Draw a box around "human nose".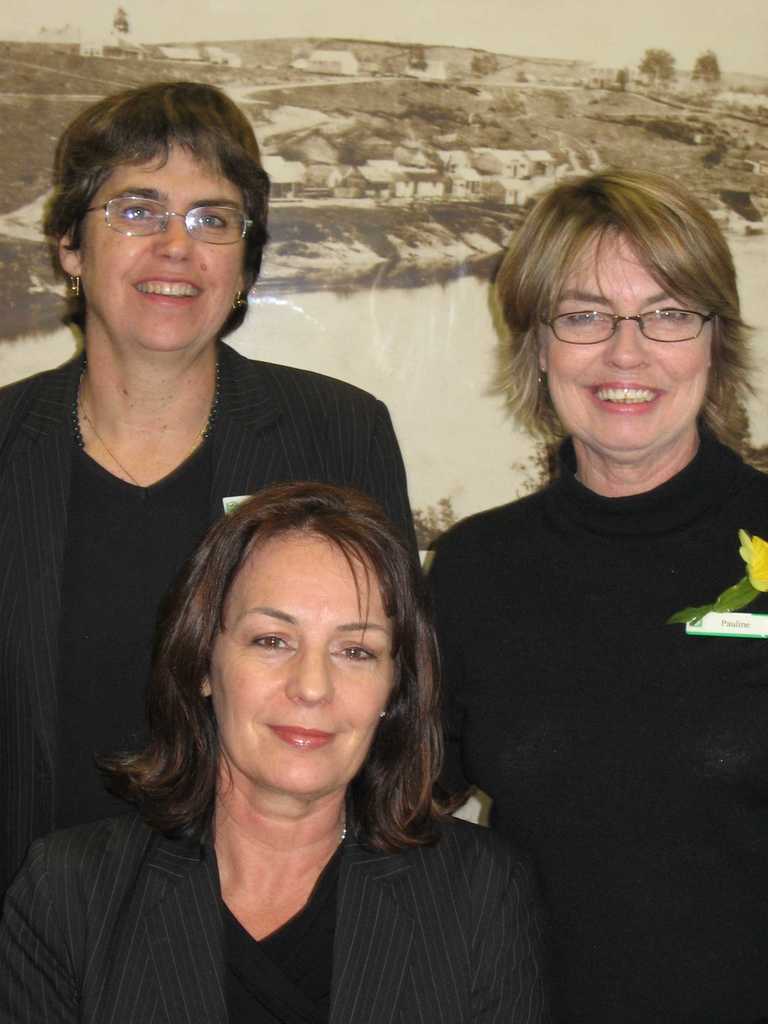
<bbox>603, 319, 652, 373</bbox>.
